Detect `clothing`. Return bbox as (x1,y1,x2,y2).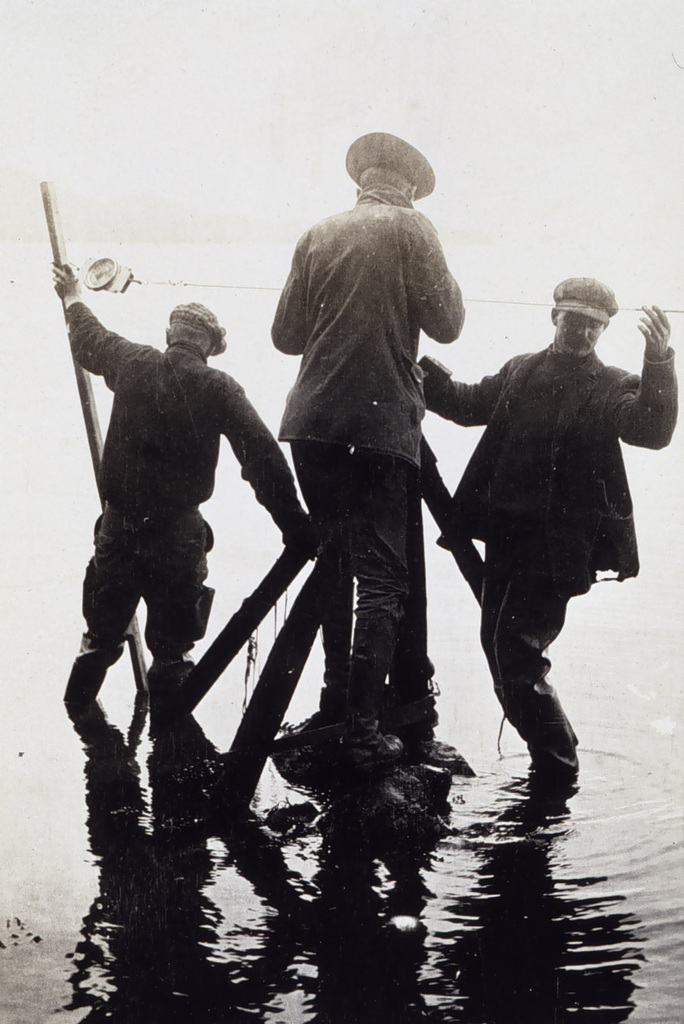
(272,194,471,719).
